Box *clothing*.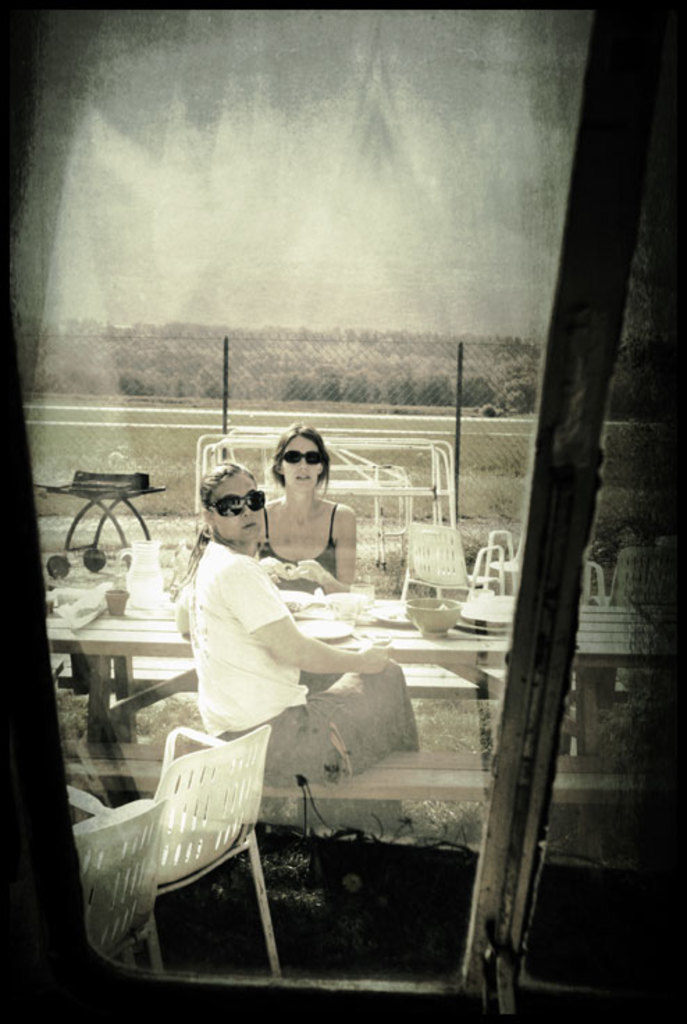
<bbox>165, 504, 364, 765</bbox>.
